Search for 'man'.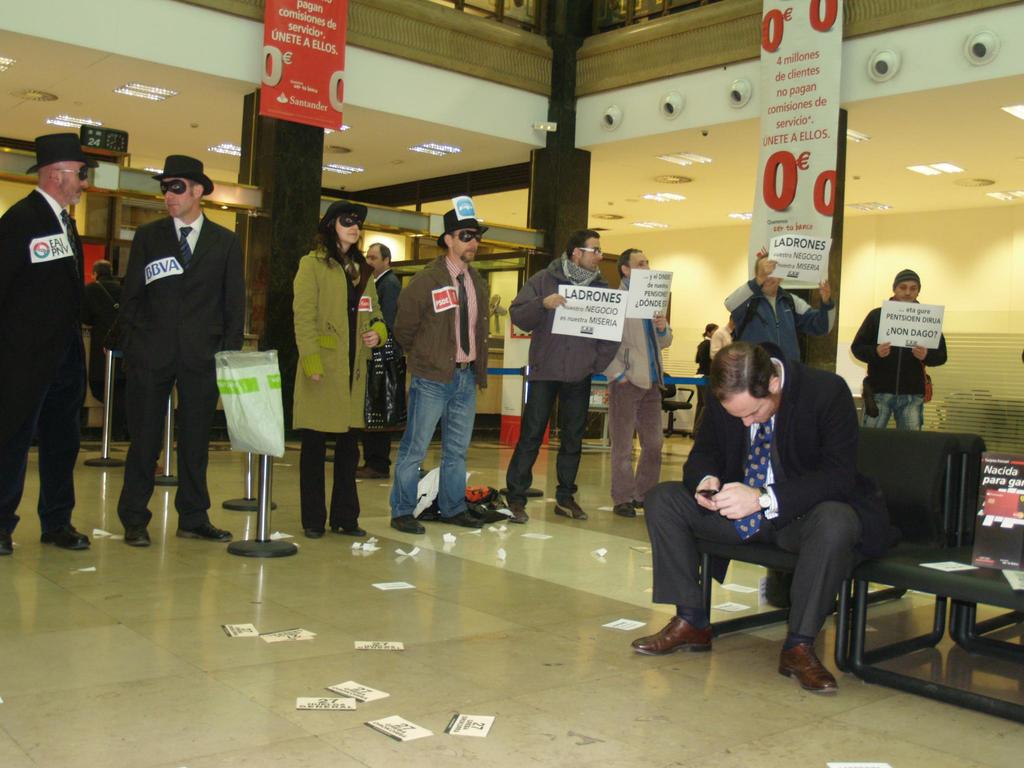
Found at 99:153:243:555.
